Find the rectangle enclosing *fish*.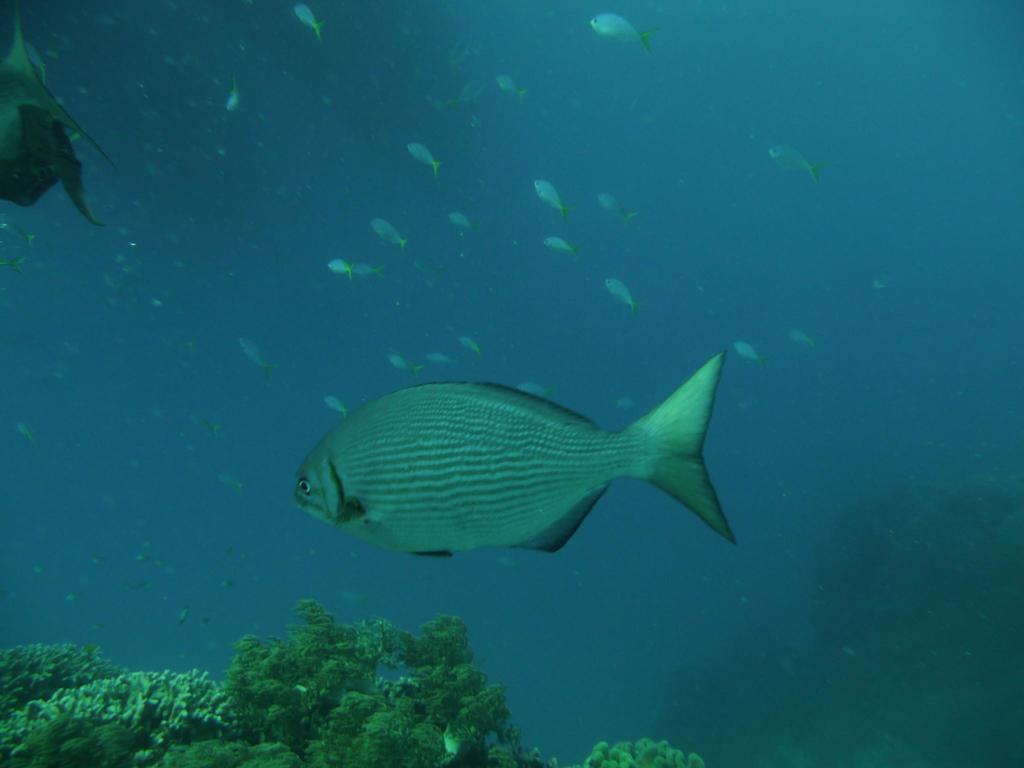
{"left": 731, "top": 340, "right": 760, "bottom": 361}.
